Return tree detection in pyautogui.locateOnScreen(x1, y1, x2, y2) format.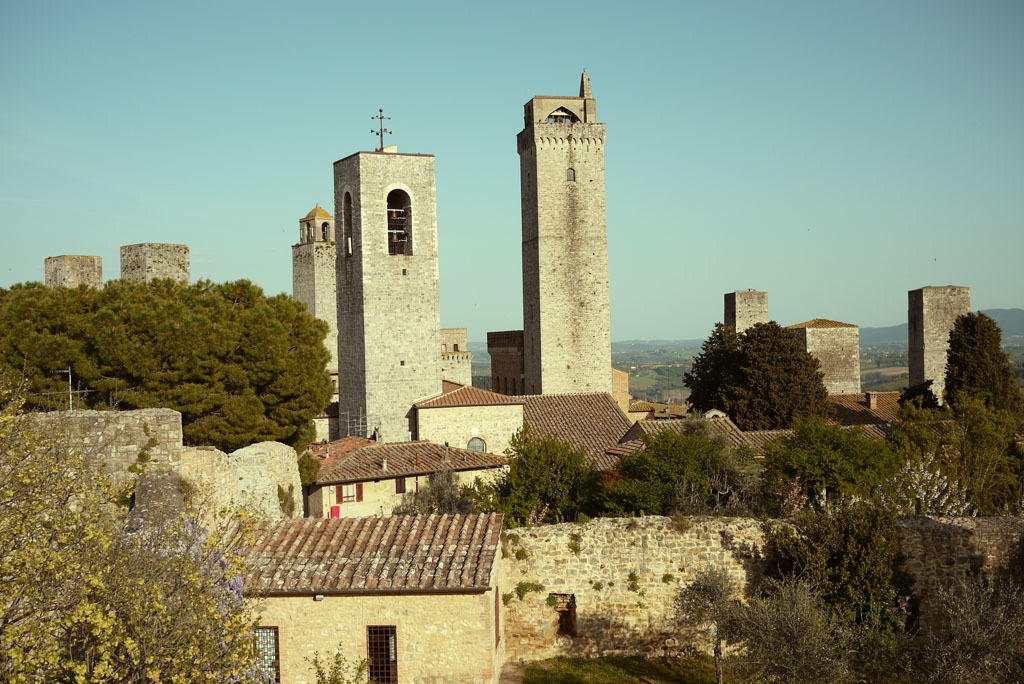
pyautogui.locateOnScreen(750, 407, 894, 548).
